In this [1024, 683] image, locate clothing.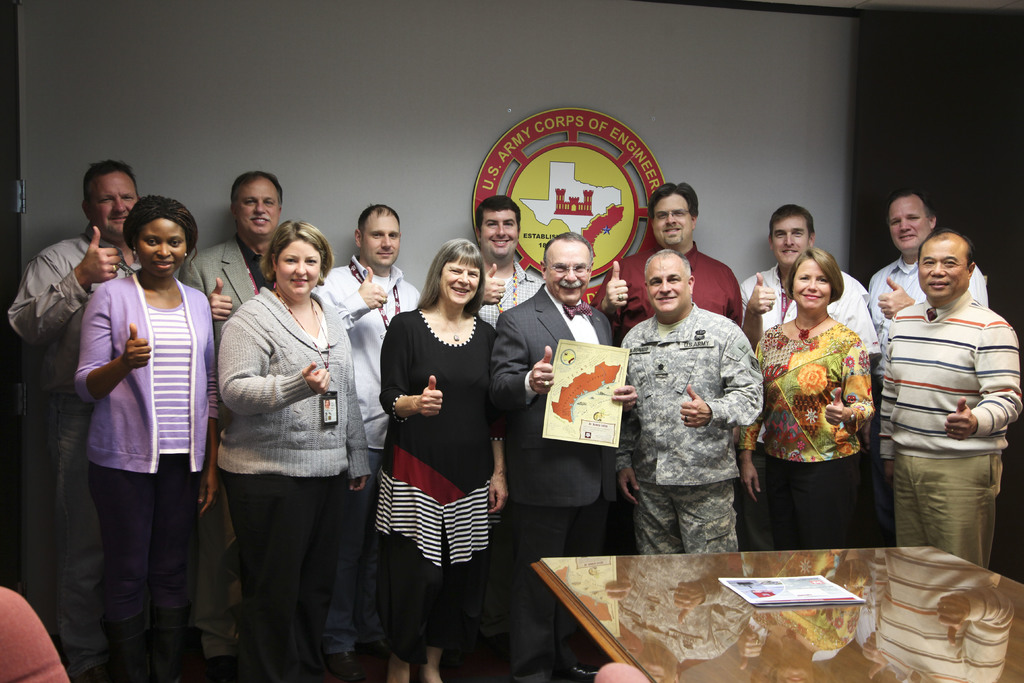
Bounding box: select_region(869, 257, 1000, 311).
